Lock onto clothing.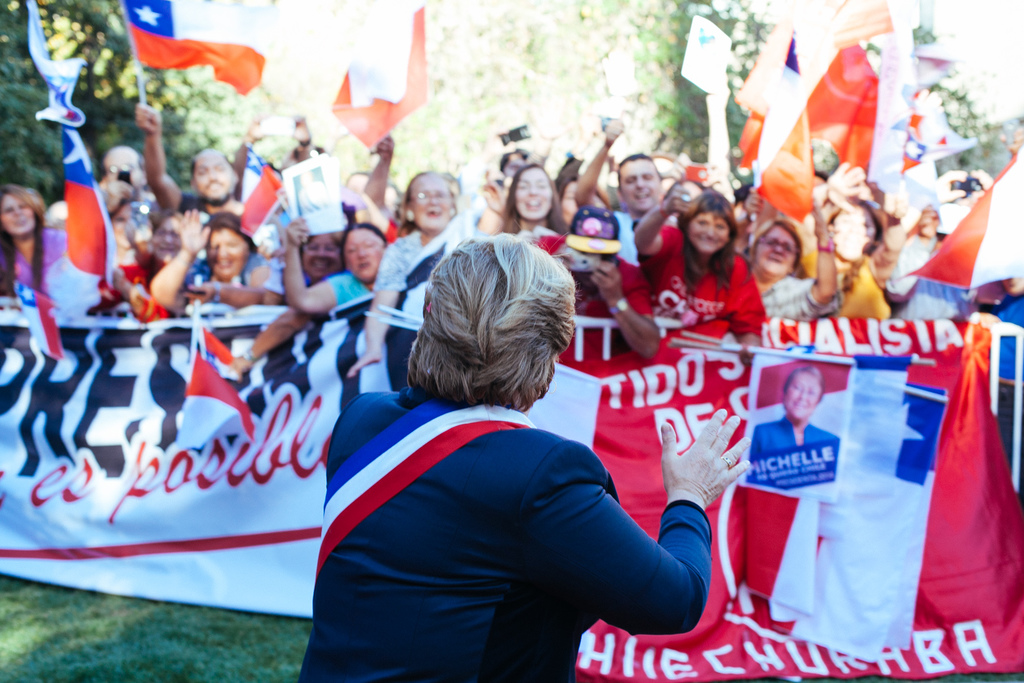
Locked: (184,249,289,327).
